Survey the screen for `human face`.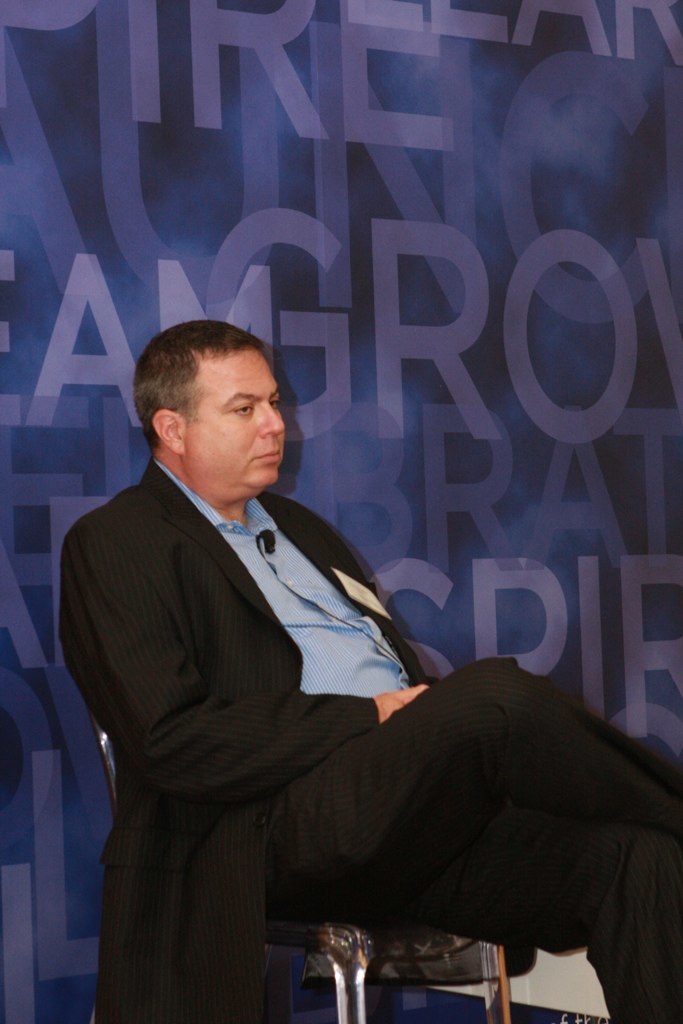
Survey found: x1=197, y1=350, x2=286, y2=489.
